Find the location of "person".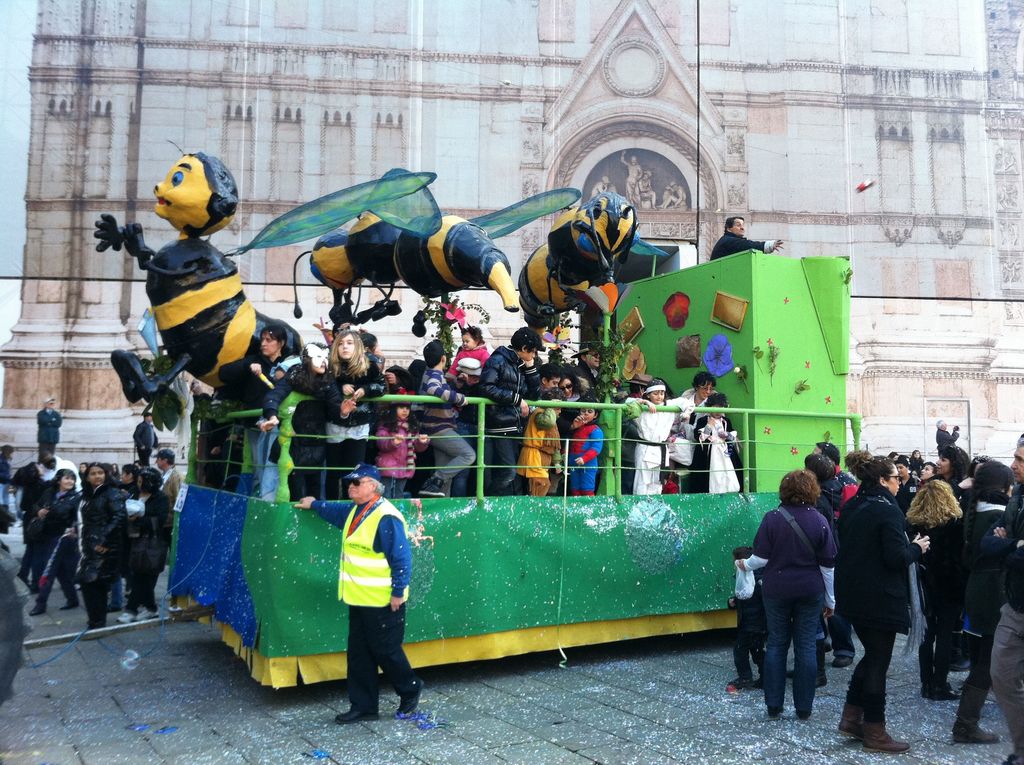
Location: x1=19, y1=460, x2=45, y2=544.
